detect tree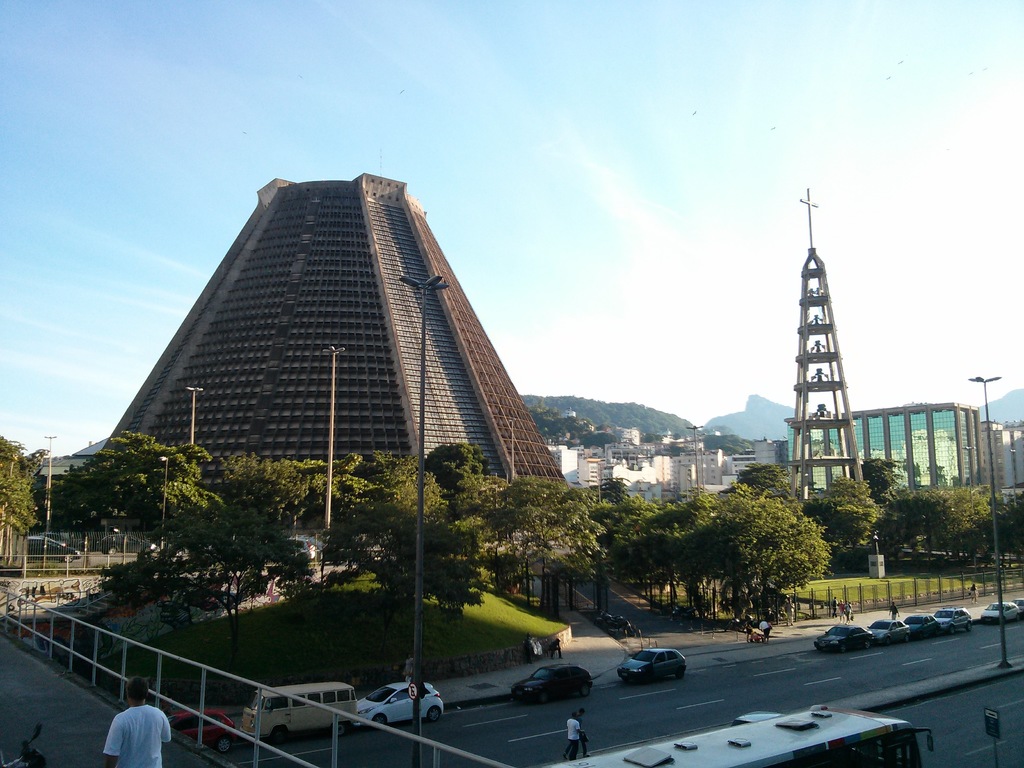
l=424, t=444, r=499, b=497
